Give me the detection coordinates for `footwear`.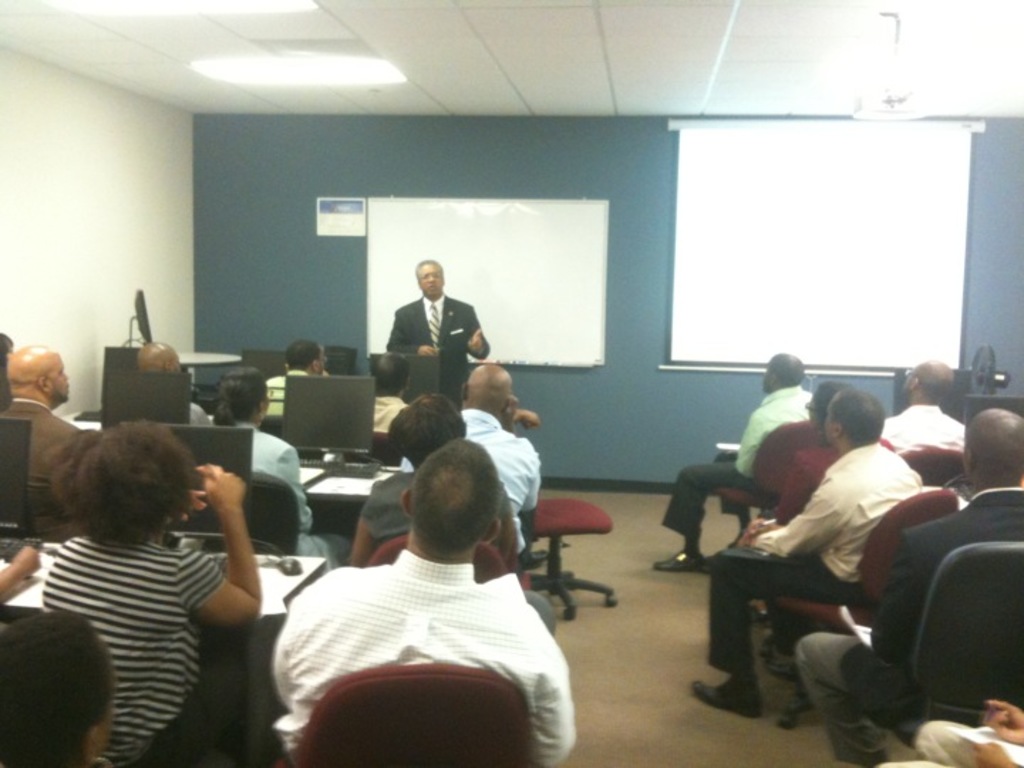
690:673:762:717.
